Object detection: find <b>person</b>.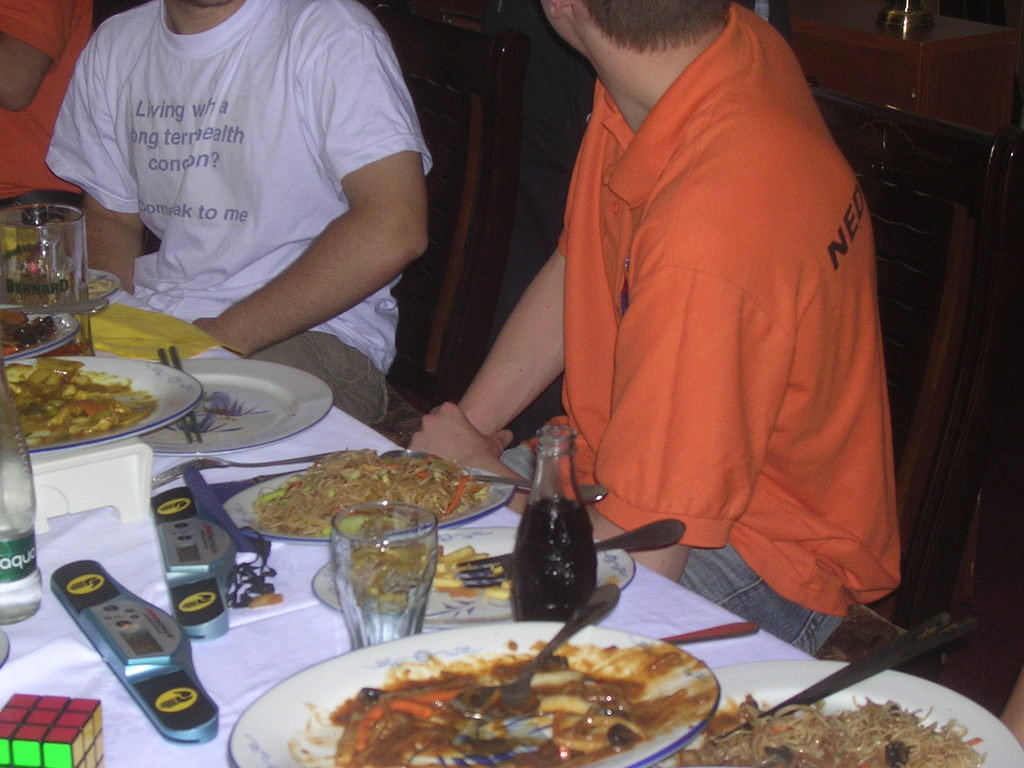
left=44, top=0, right=433, bottom=428.
